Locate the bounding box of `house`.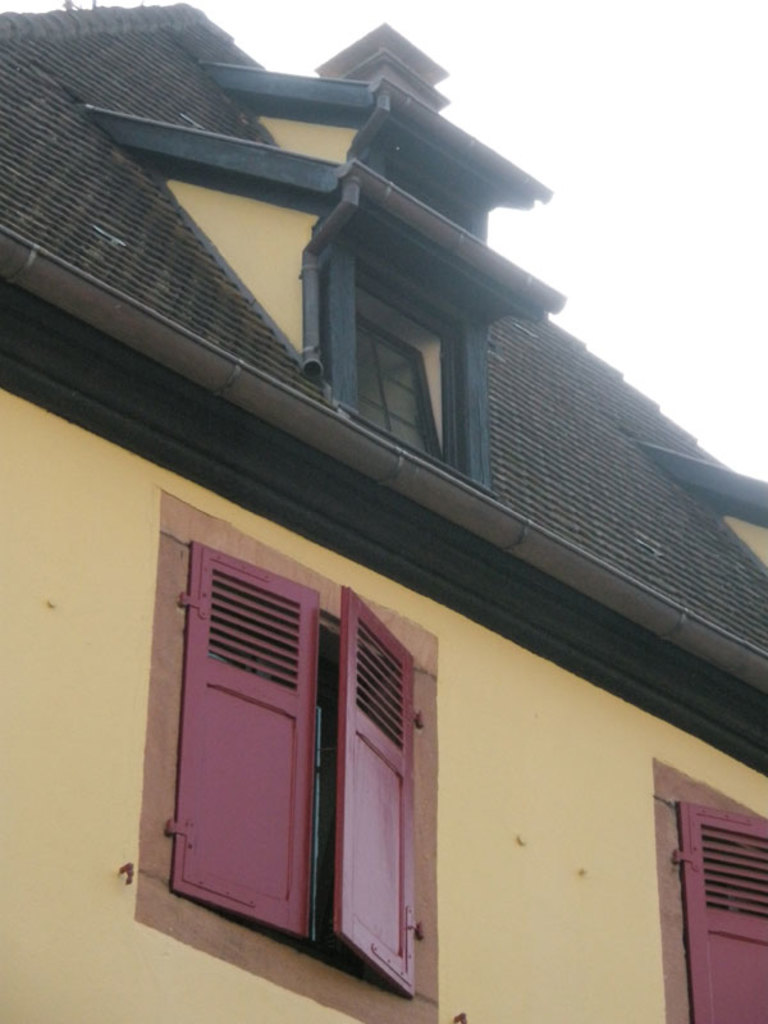
Bounding box: [left=0, top=12, right=767, bottom=1023].
